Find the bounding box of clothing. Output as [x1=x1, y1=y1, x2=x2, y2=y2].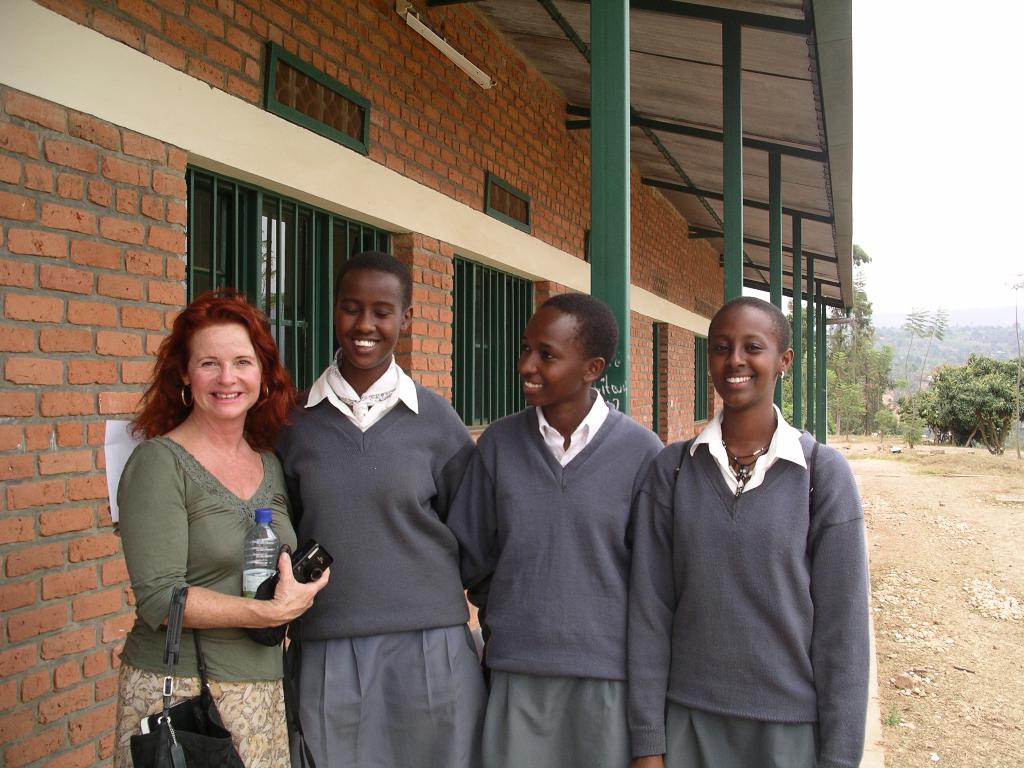
[x1=105, y1=428, x2=301, y2=767].
